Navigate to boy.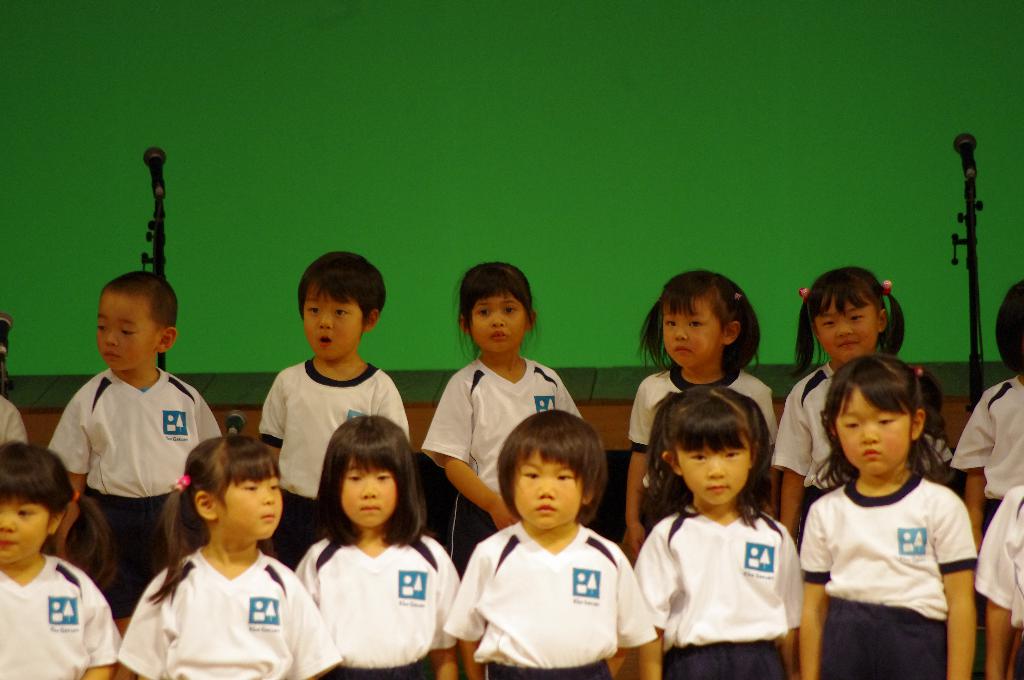
Navigation target: x1=47 y1=271 x2=221 y2=638.
